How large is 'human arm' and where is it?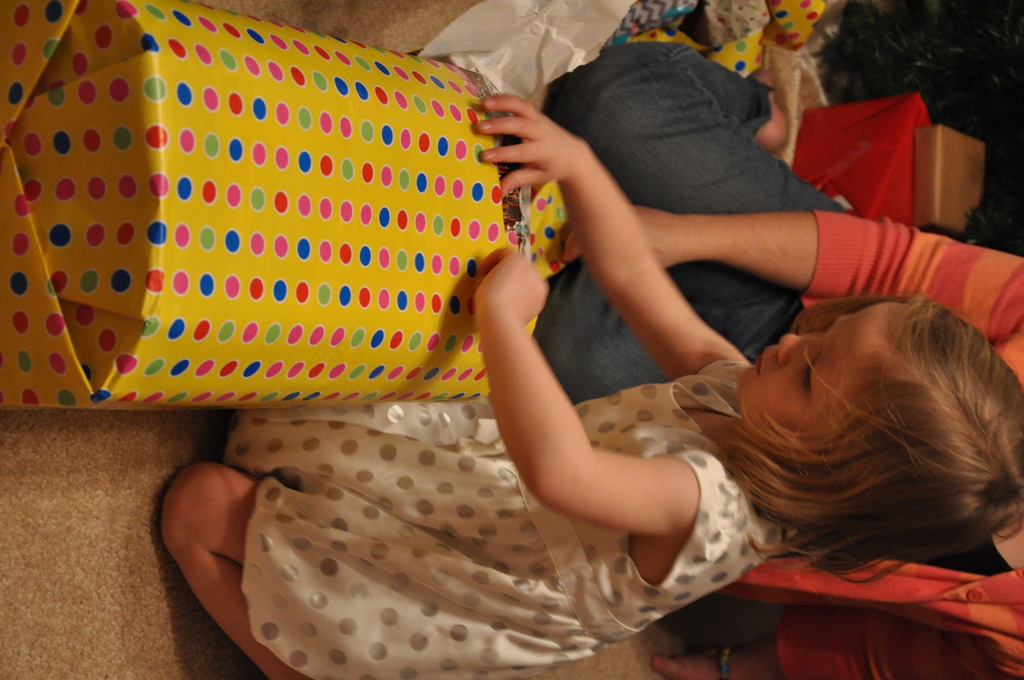
Bounding box: 472 247 712 535.
